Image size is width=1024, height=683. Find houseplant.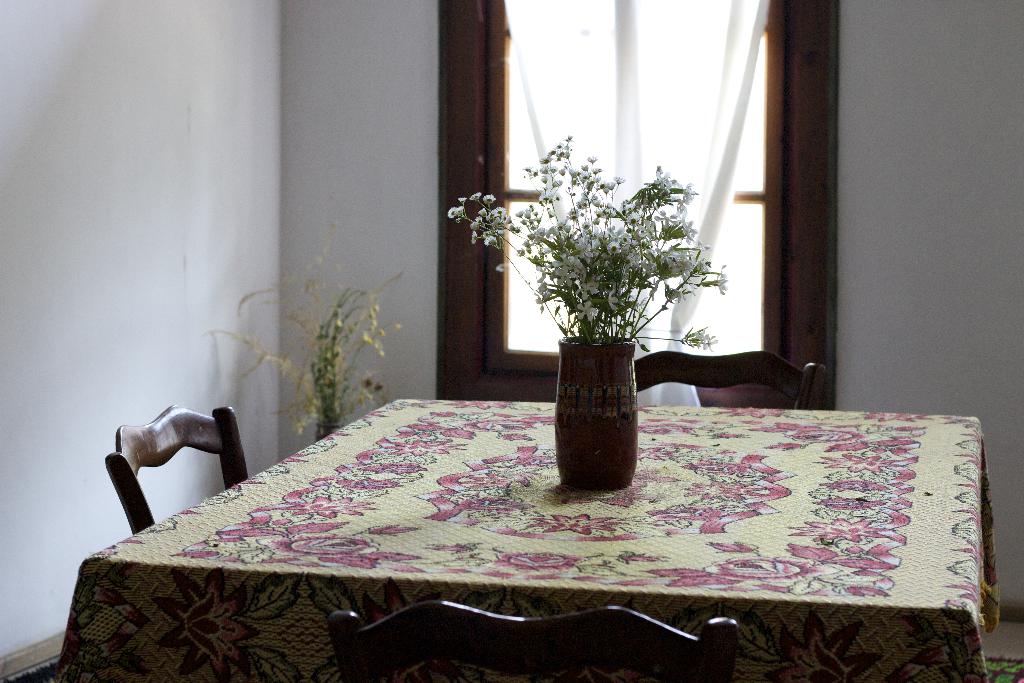
box(481, 157, 734, 438).
